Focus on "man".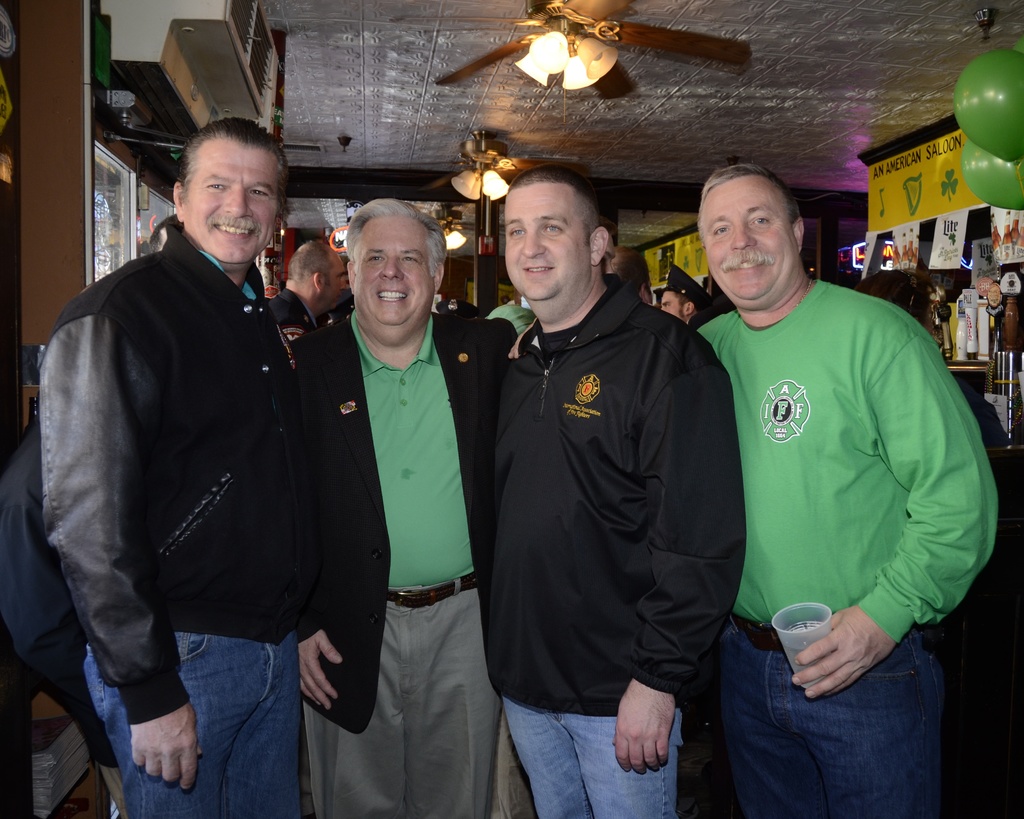
Focused at select_region(476, 167, 746, 818).
